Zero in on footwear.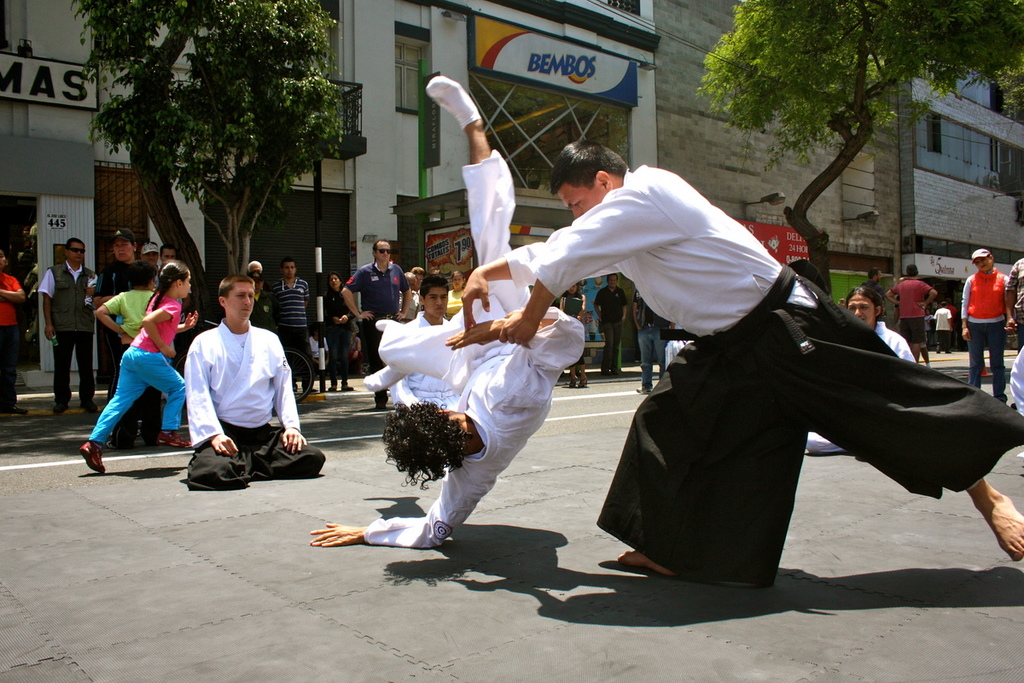
Zeroed in: 329,380,339,393.
